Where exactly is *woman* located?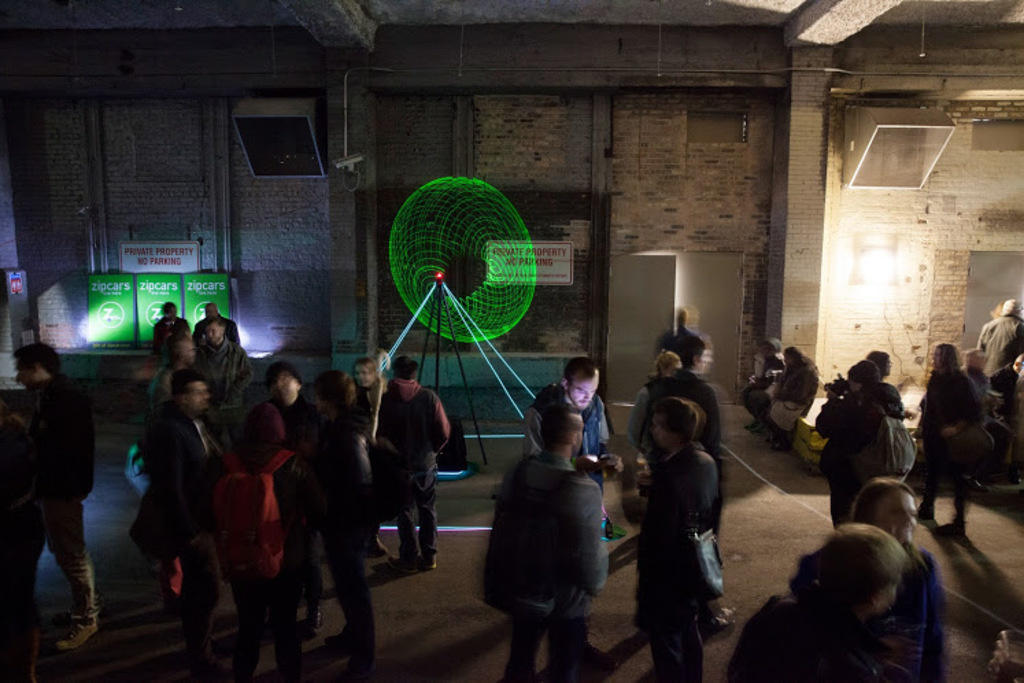
Its bounding box is BBox(729, 521, 912, 680).
